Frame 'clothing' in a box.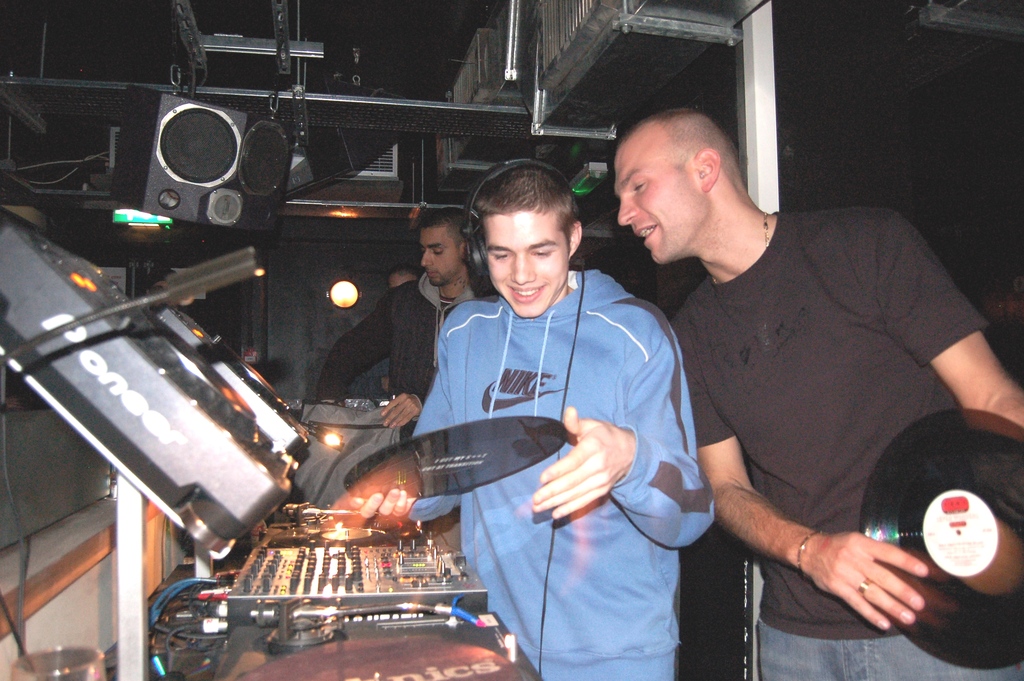
select_region(319, 274, 486, 422).
